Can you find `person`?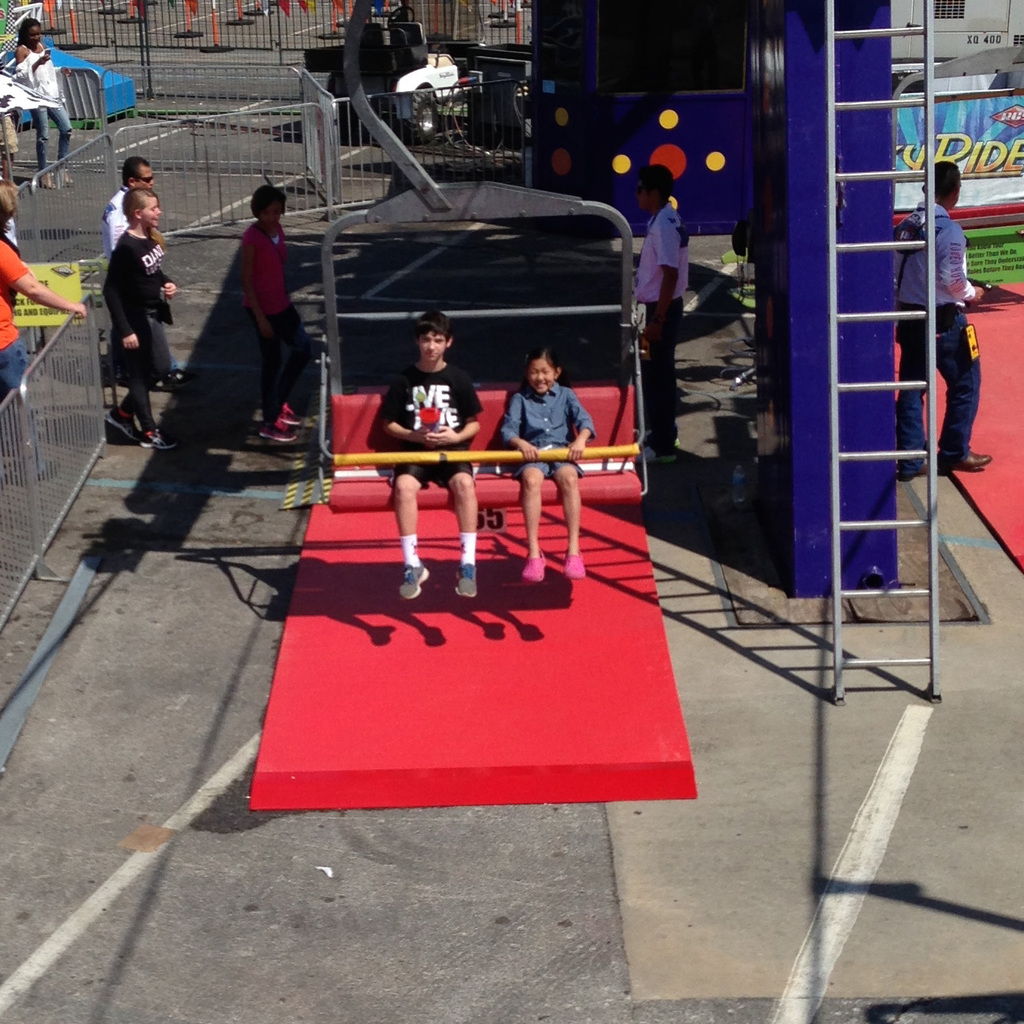
Yes, bounding box: 0 175 81 478.
